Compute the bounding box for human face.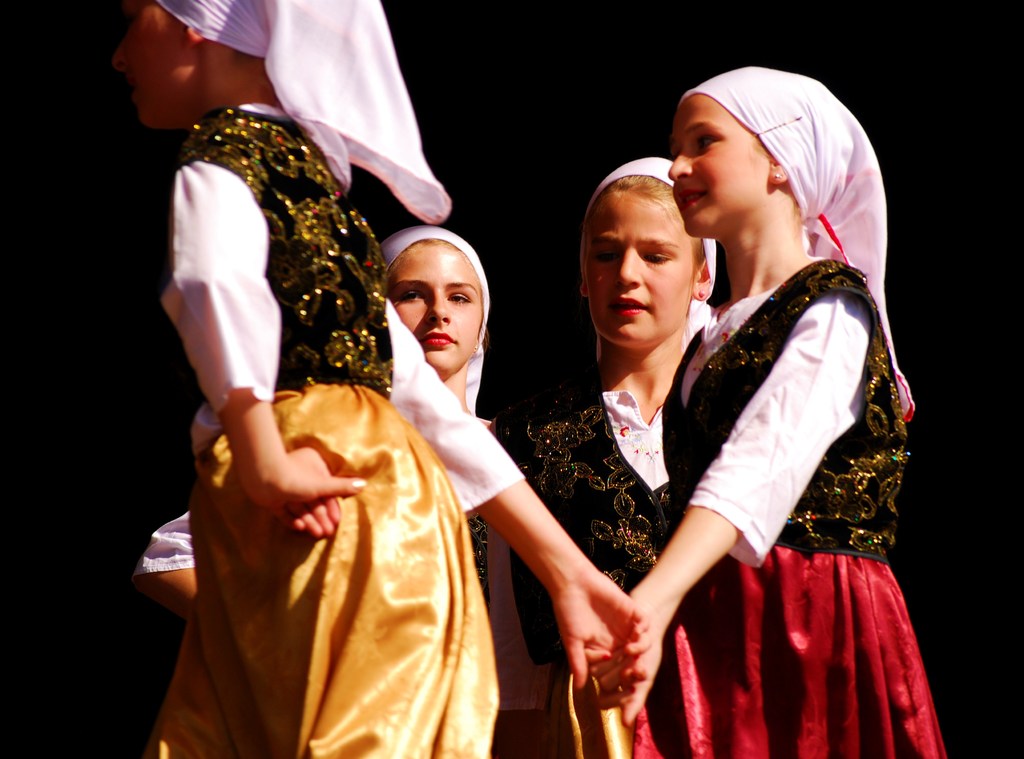
left=109, top=0, right=193, bottom=127.
